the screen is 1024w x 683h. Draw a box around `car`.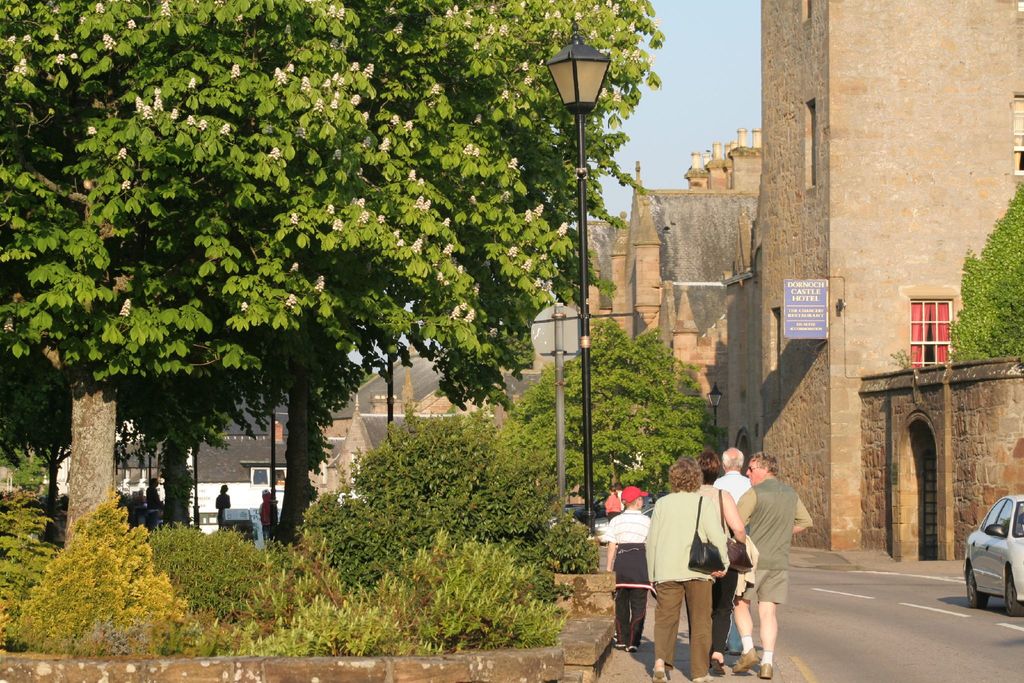
(left=941, top=504, right=1023, bottom=614).
